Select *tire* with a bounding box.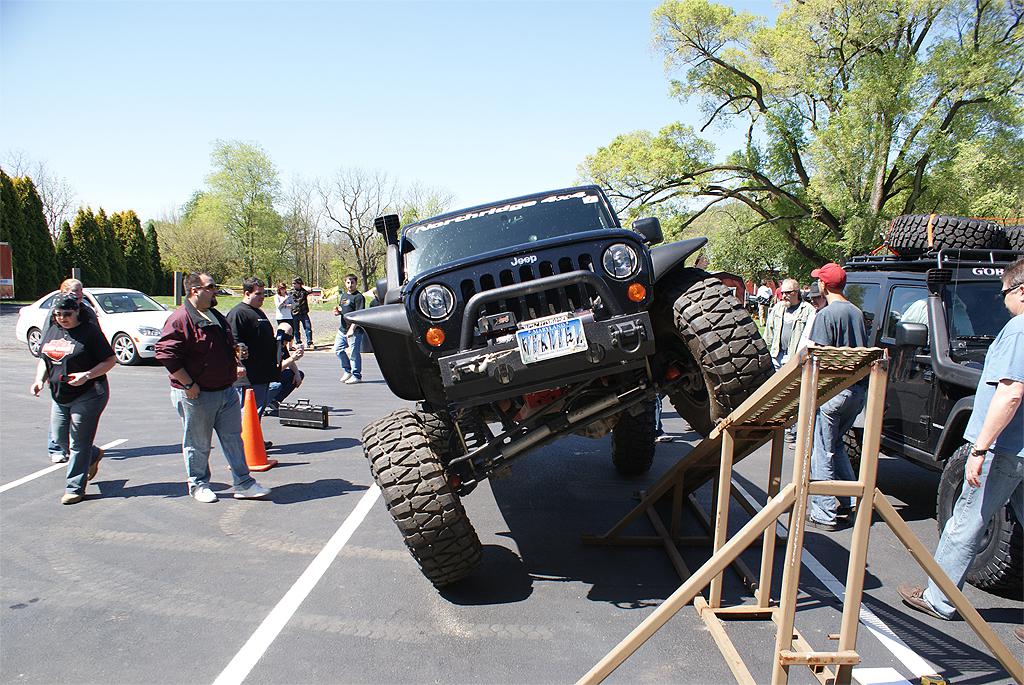
Rect(610, 403, 654, 472).
